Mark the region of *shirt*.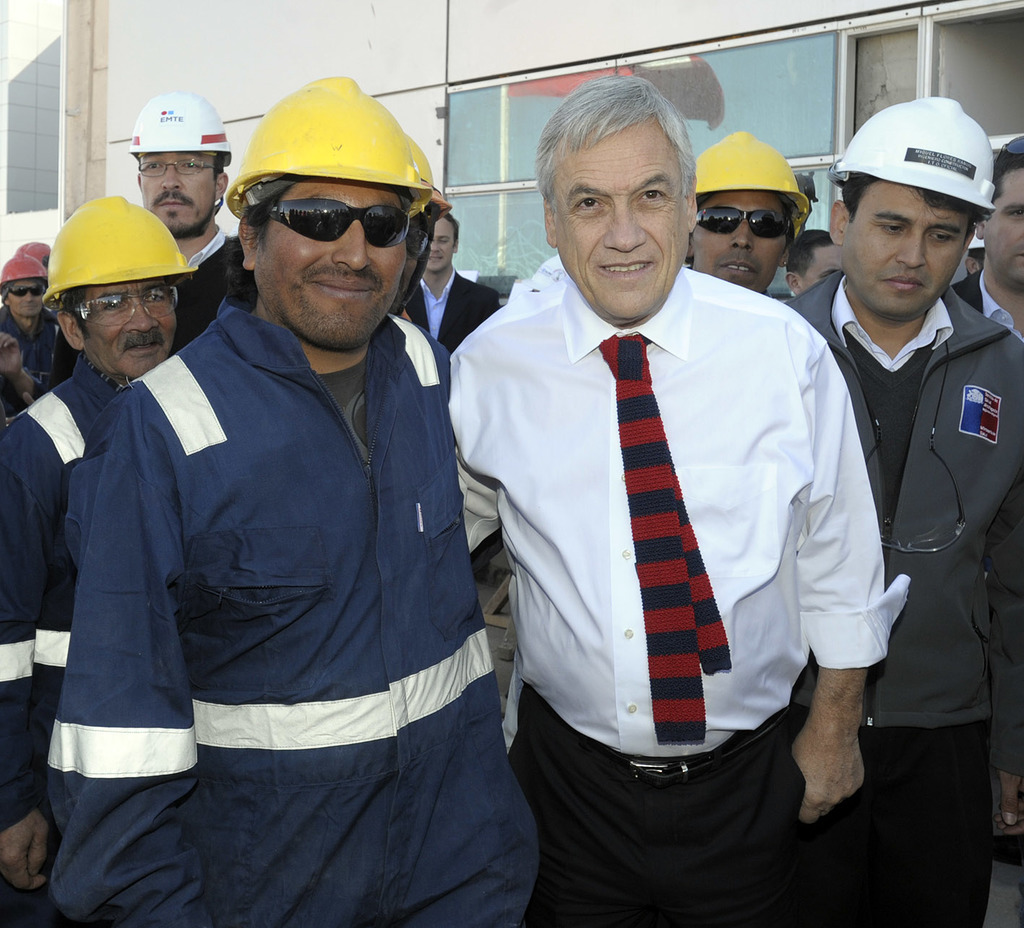
Region: <box>416,274,455,340</box>.
